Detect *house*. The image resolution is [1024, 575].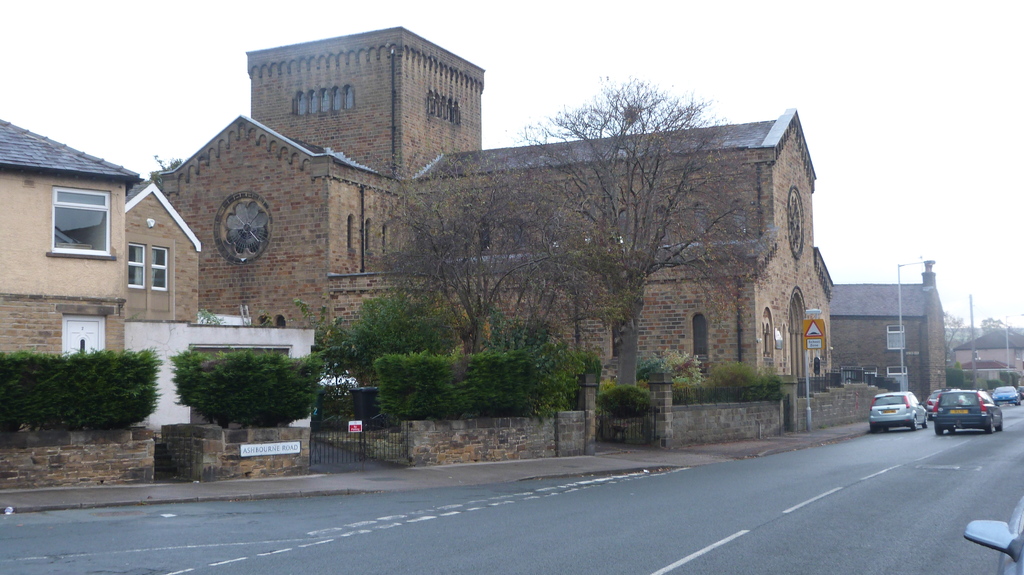
x1=826, y1=255, x2=955, y2=399.
